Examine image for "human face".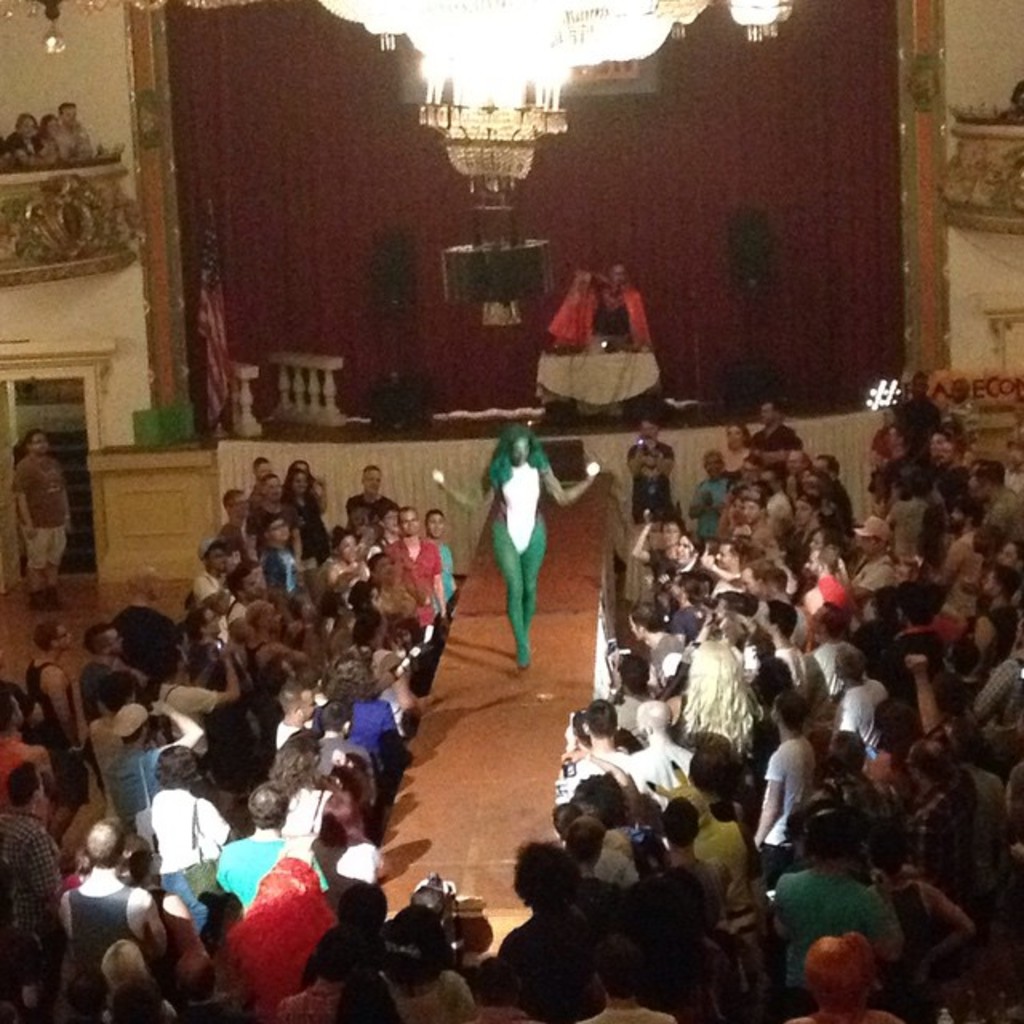
Examination result: detection(806, 531, 822, 546).
